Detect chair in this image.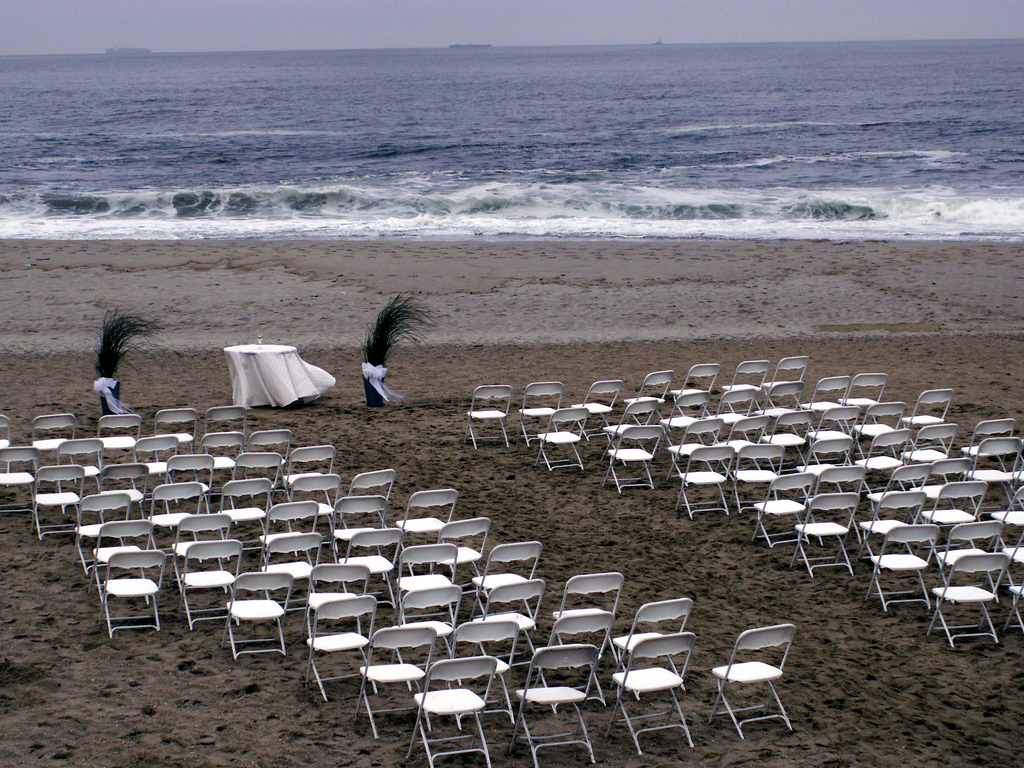
Detection: [520,380,564,444].
